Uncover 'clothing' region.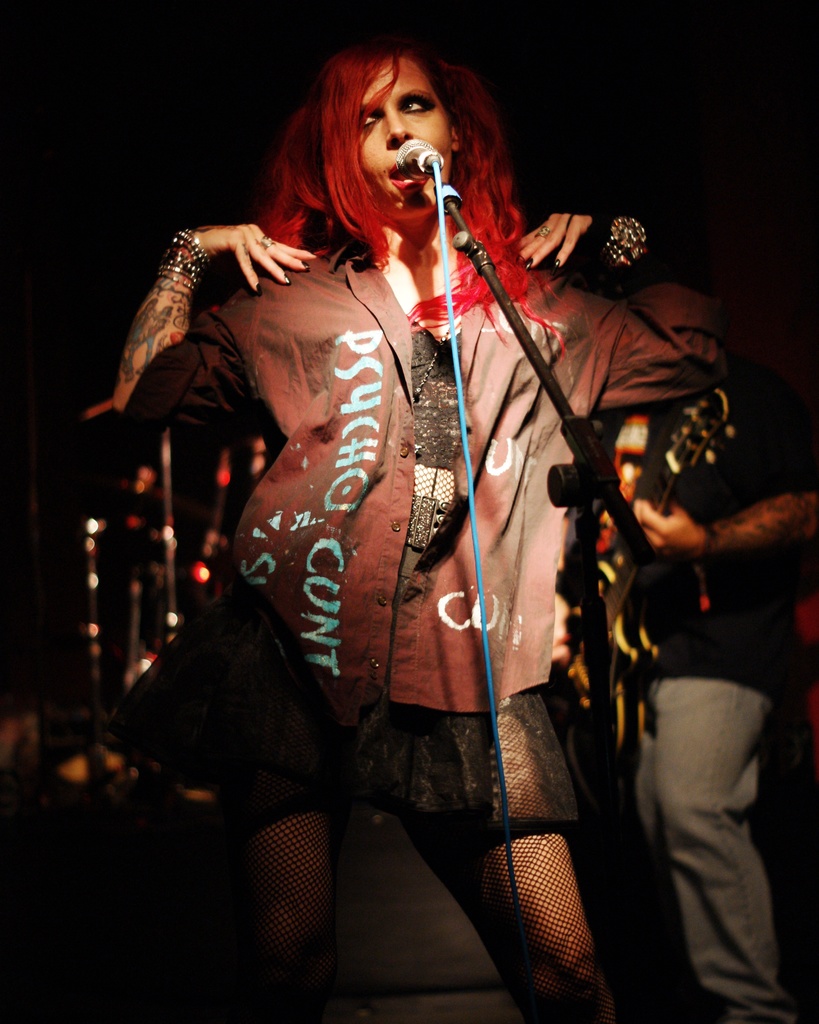
Uncovered: {"left": 70, "top": 241, "right": 725, "bottom": 848}.
